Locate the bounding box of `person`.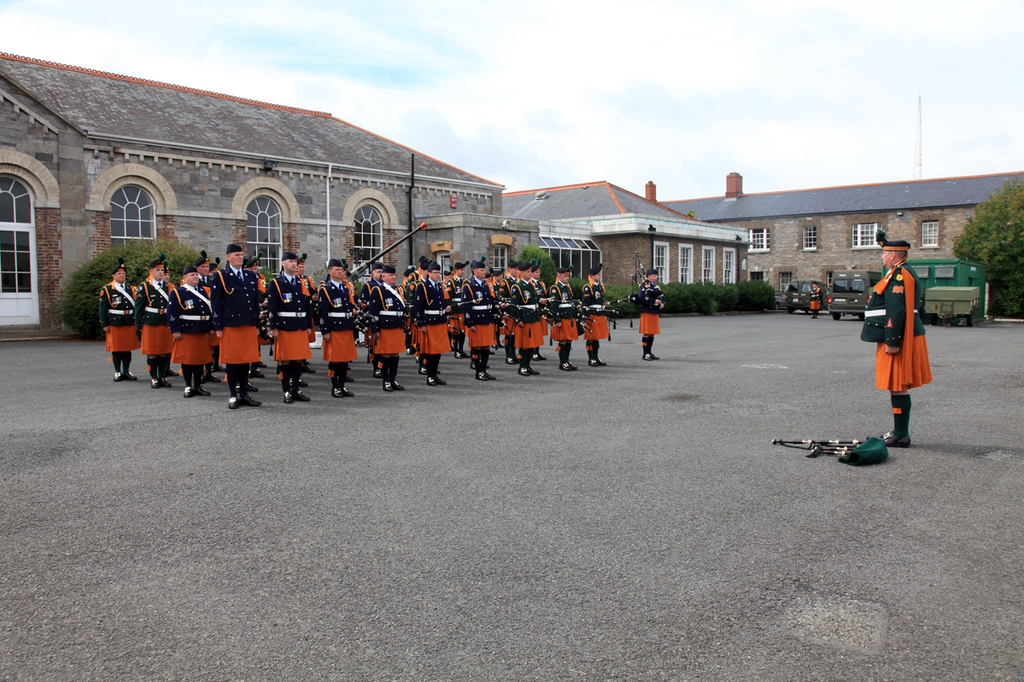
Bounding box: bbox=(635, 268, 667, 362).
